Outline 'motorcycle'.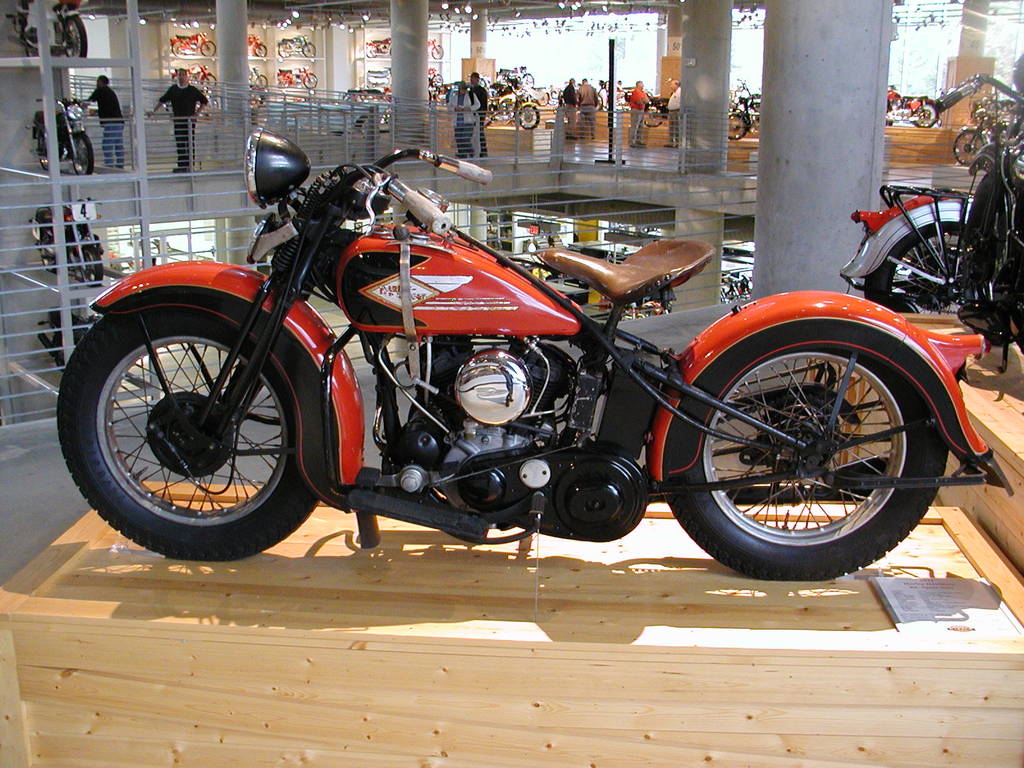
Outline: (x1=27, y1=90, x2=93, y2=177).
